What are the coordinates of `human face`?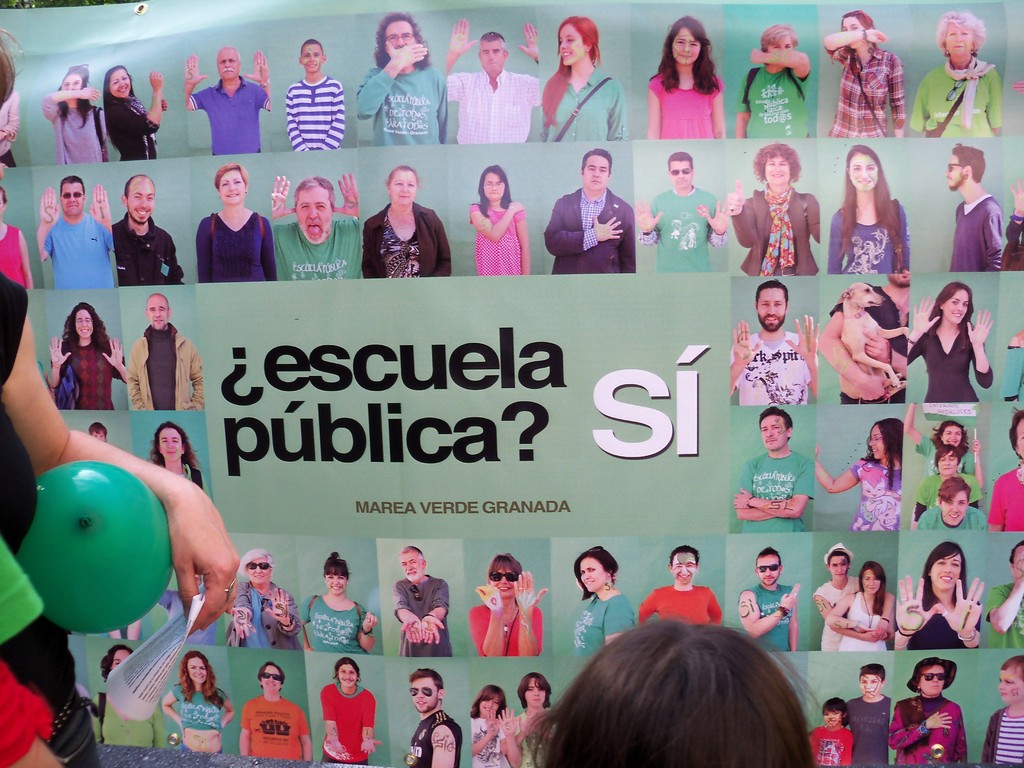
x1=939 y1=451 x2=964 y2=474.
